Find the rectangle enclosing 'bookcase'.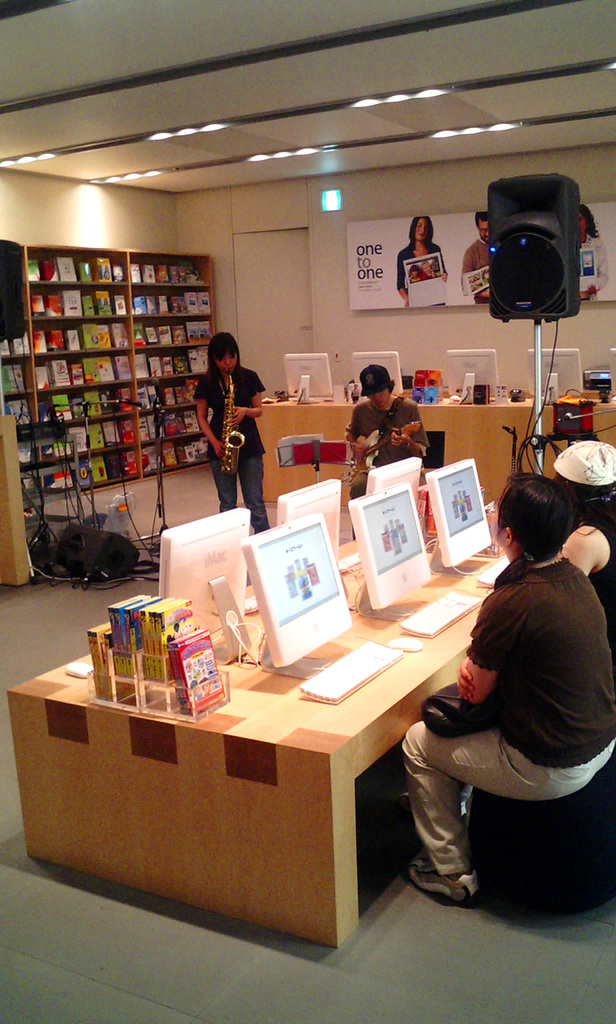
left=15, top=241, right=225, bottom=552.
